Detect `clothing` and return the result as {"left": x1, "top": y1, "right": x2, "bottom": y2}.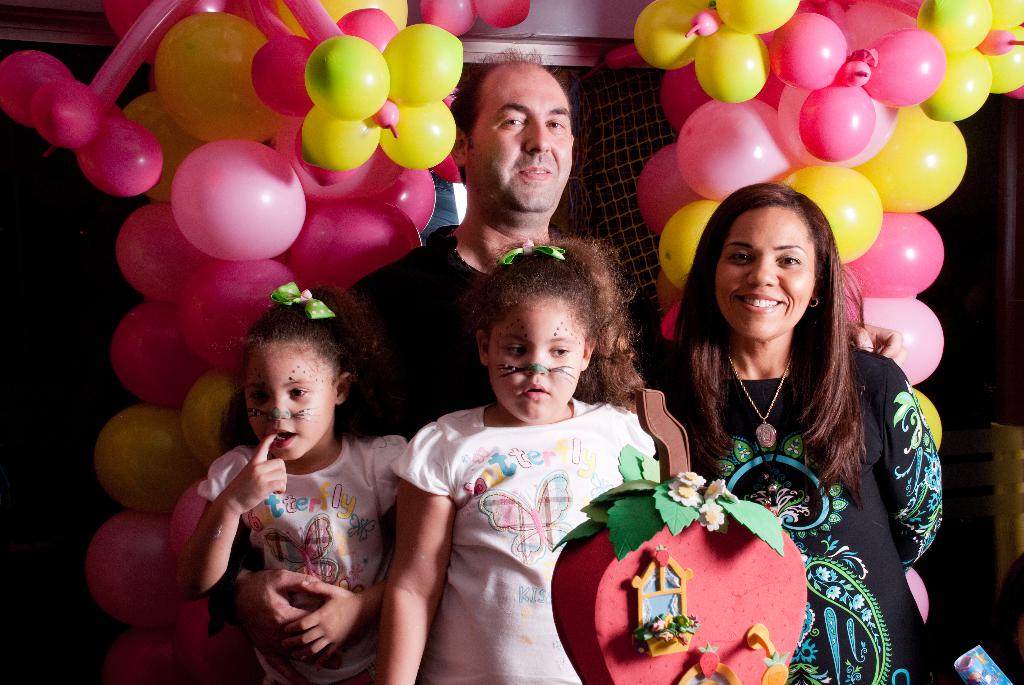
{"left": 351, "top": 226, "right": 520, "bottom": 423}.
